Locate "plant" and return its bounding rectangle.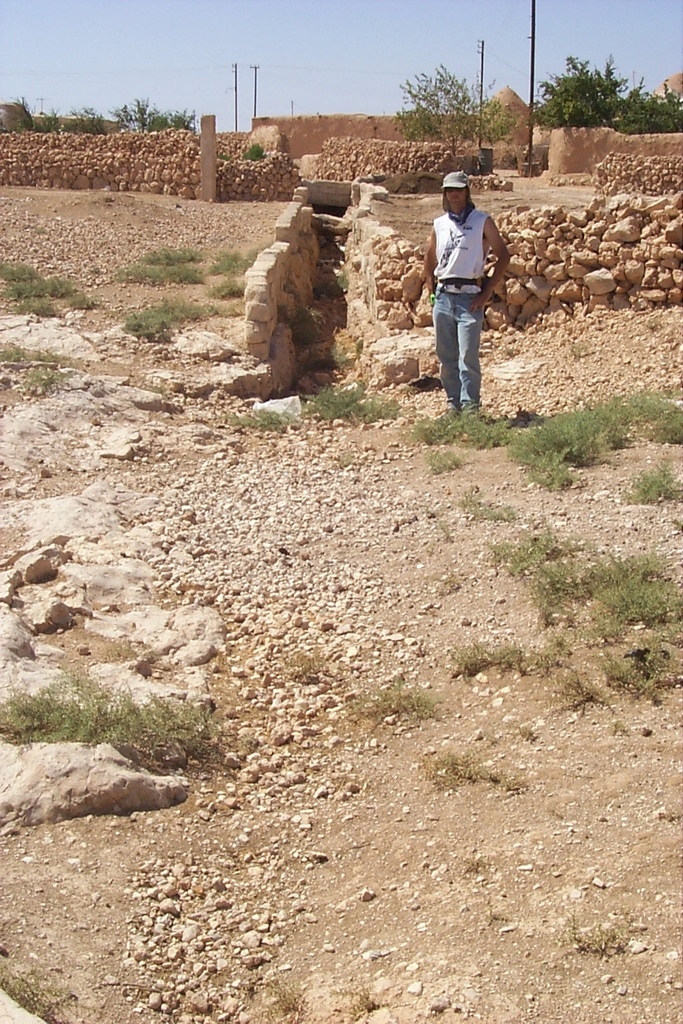
x1=459, y1=491, x2=522, y2=526.
